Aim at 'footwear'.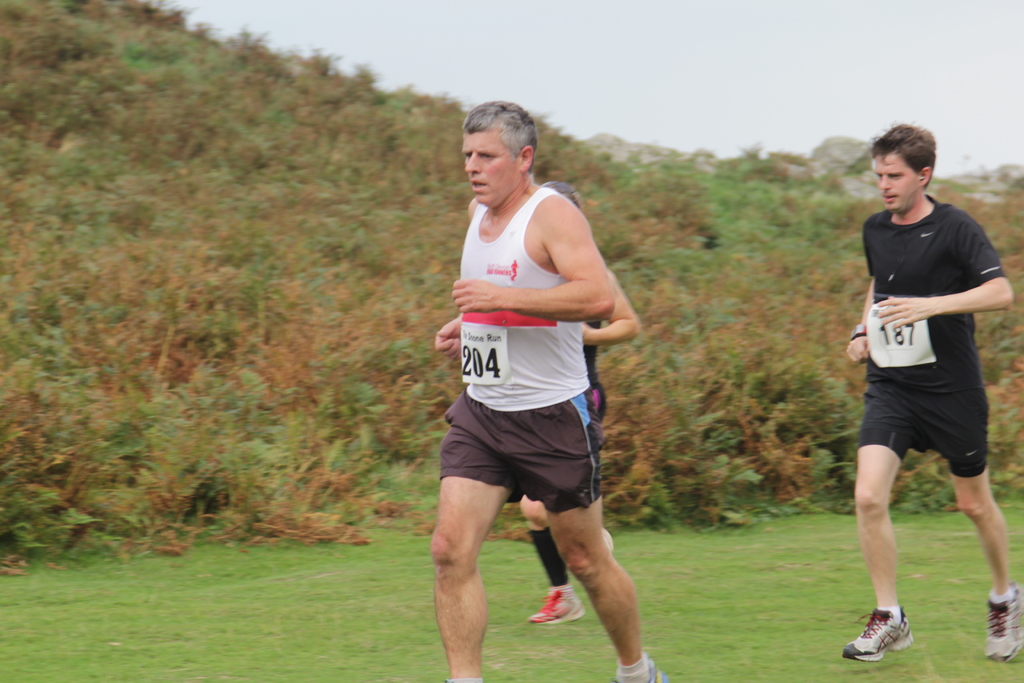
Aimed at bbox=[612, 659, 670, 682].
